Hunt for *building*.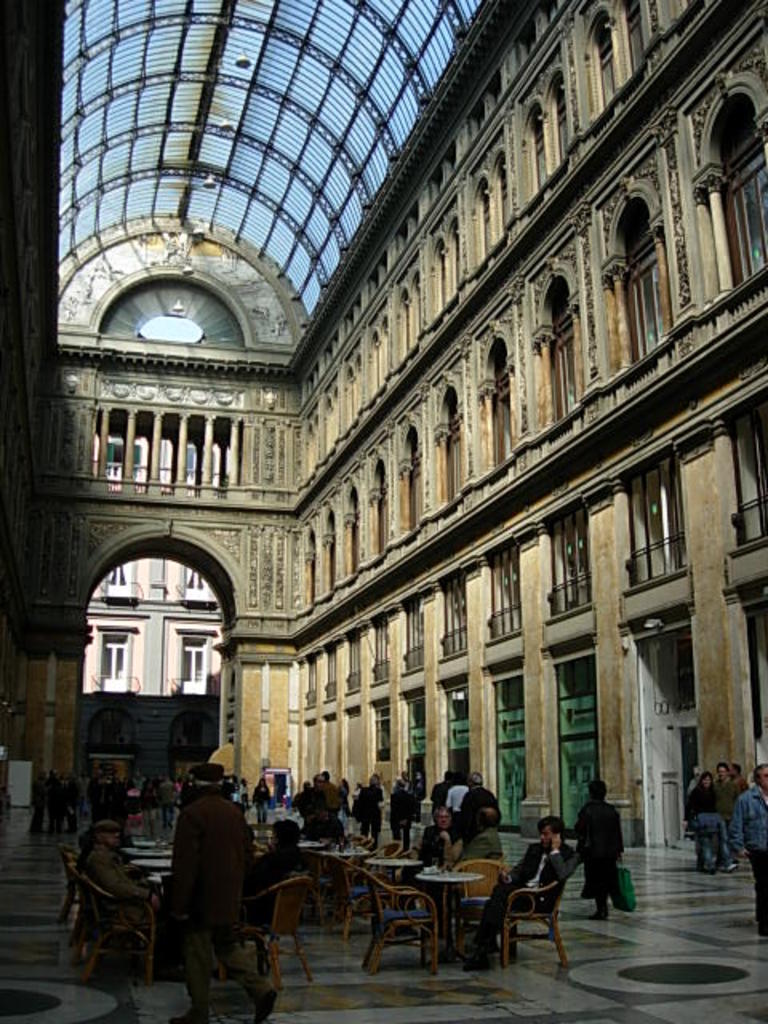
Hunted down at BBox(0, 0, 766, 846).
